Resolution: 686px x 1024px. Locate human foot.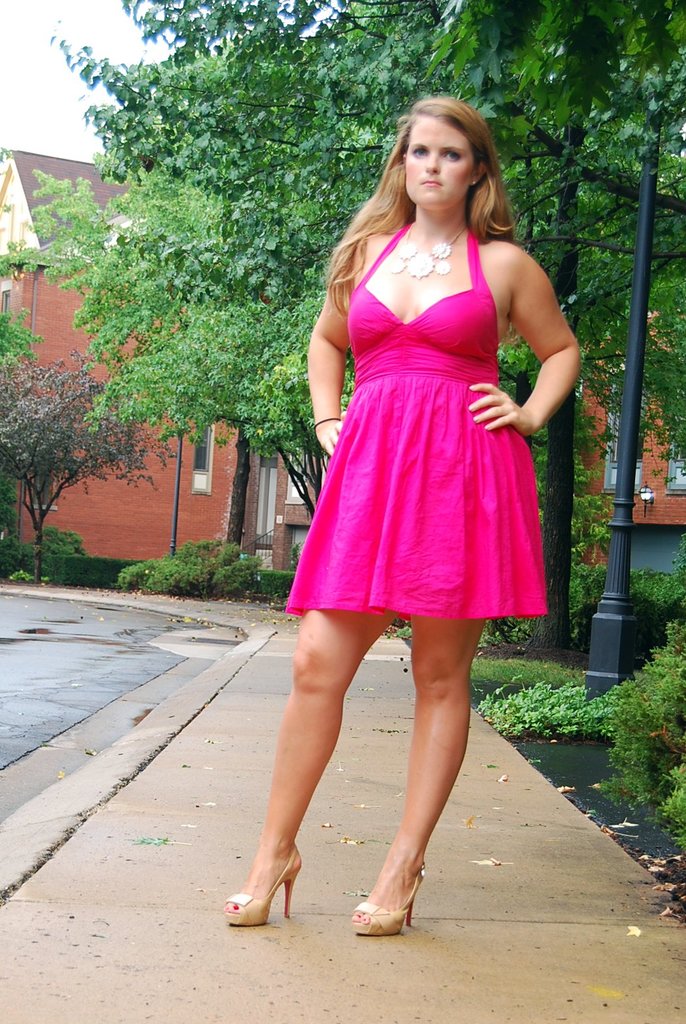
bbox=[358, 827, 448, 923].
